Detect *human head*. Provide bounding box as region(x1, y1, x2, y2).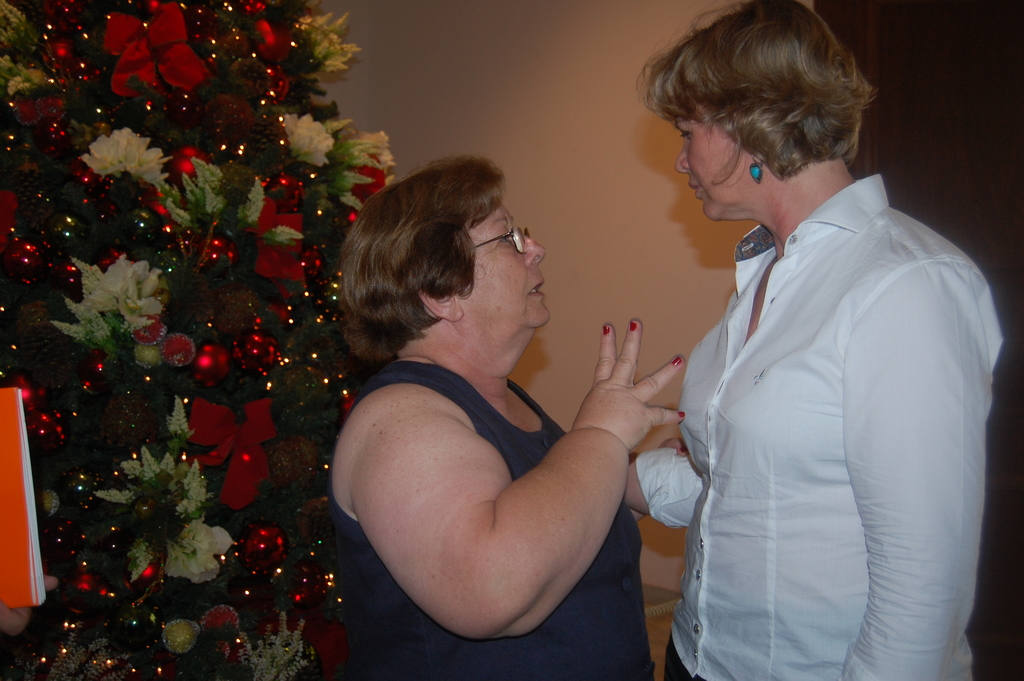
region(342, 135, 570, 374).
